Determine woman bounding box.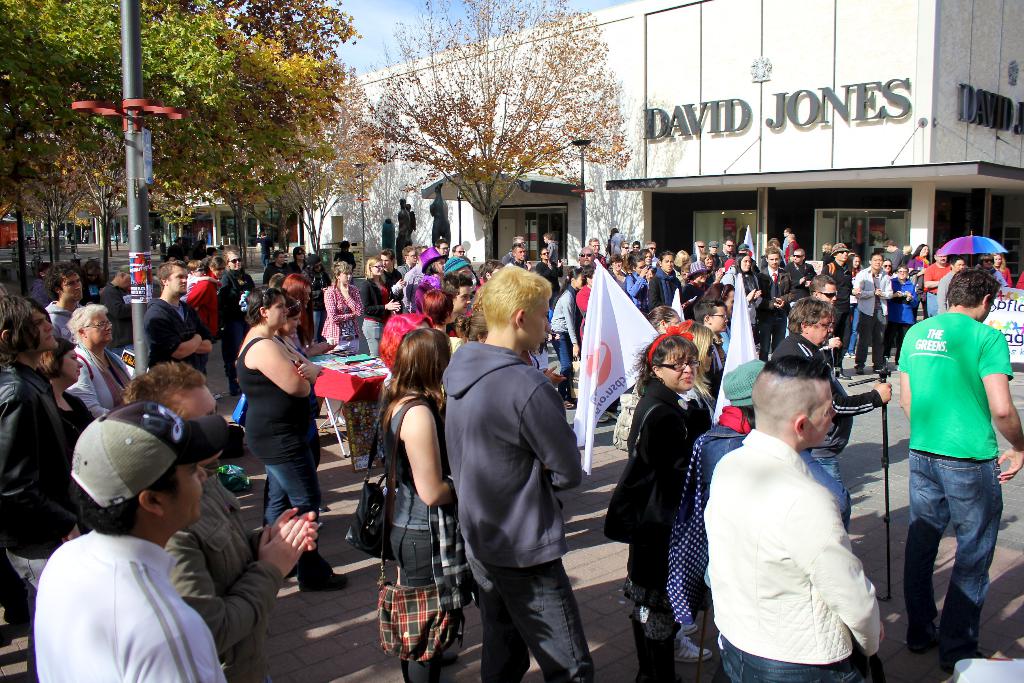
Determined: {"x1": 324, "y1": 261, "x2": 359, "y2": 354}.
